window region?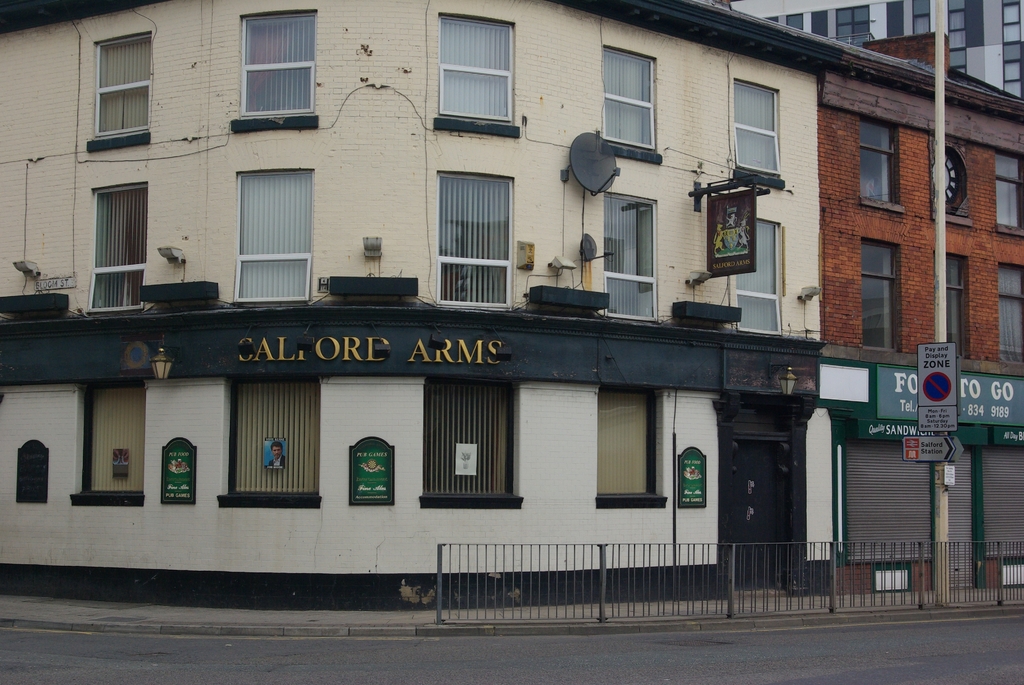
604:193:657:321
